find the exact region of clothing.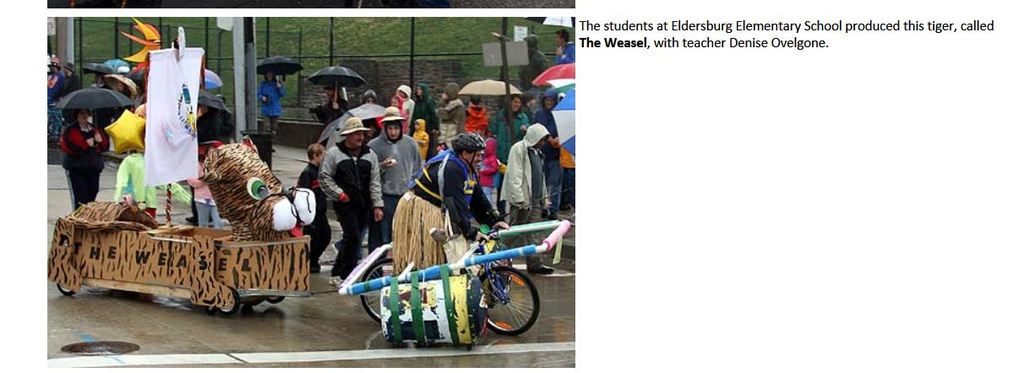
Exact region: x1=297 y1=160 x2=333 y2=261.
